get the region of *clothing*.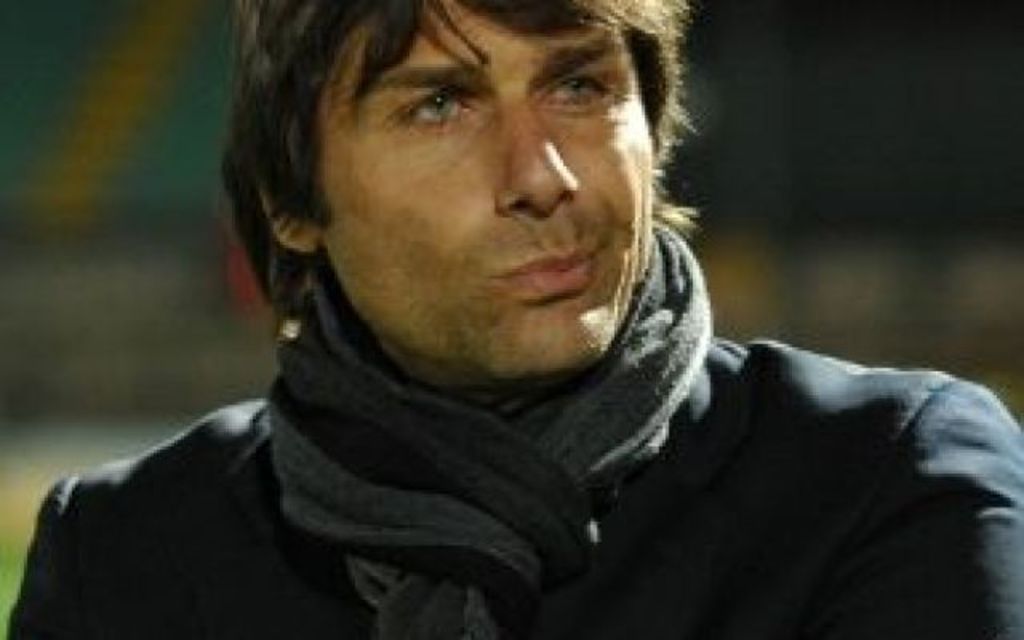
(19, 120, 997, 638).
